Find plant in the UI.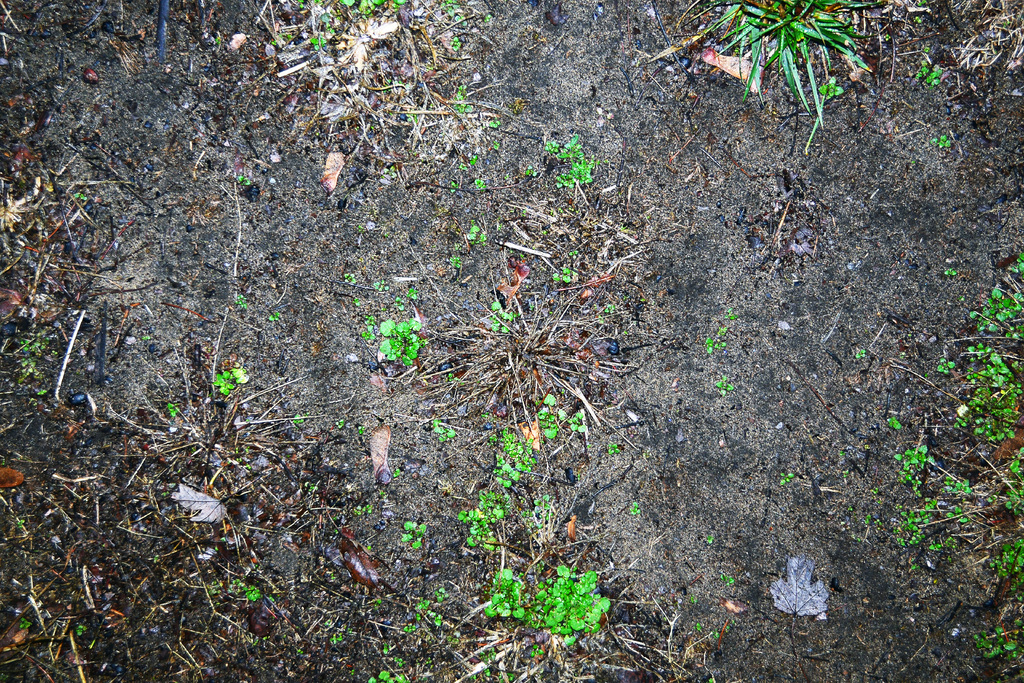
UI element at 470/671/479/682.
